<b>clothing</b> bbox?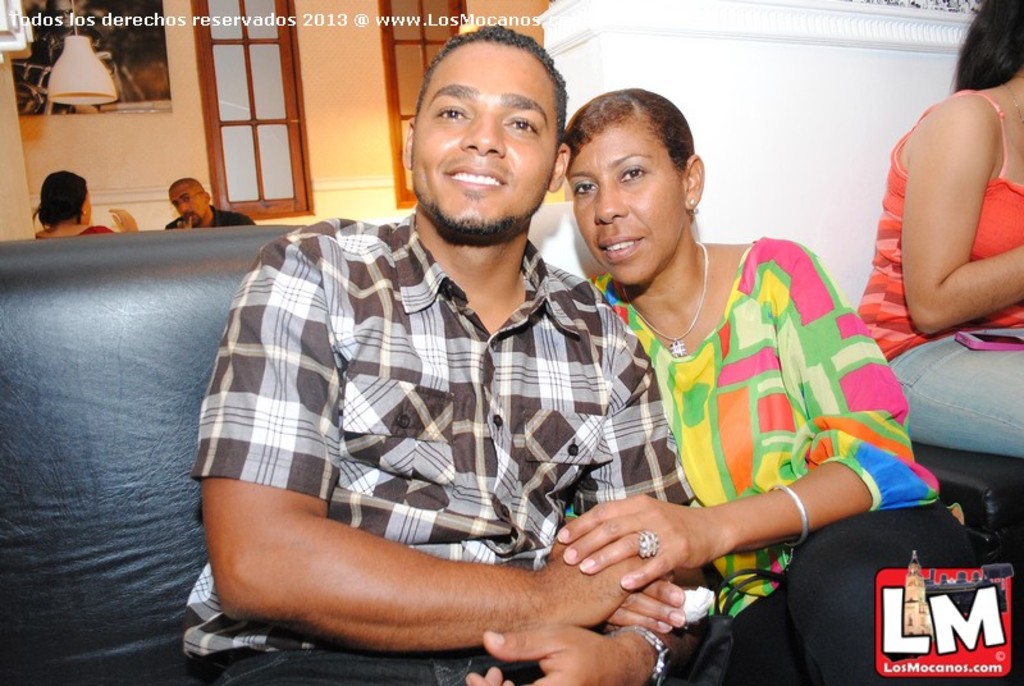
locate(584, 239, 974, 685)
